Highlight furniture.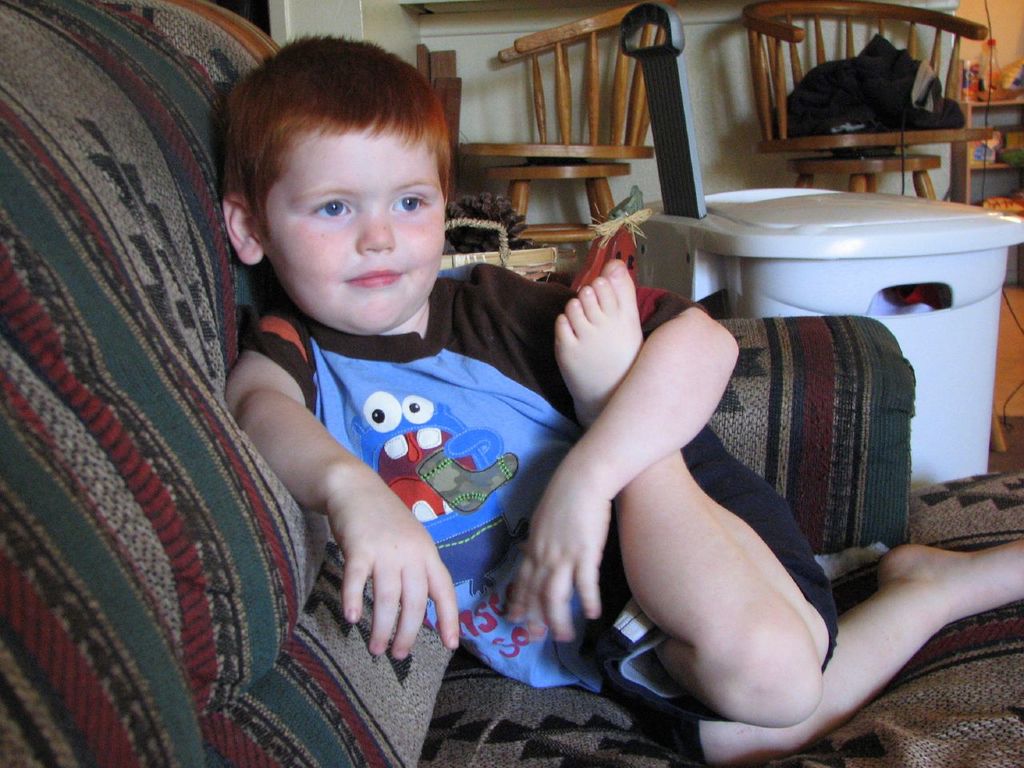
Highlighted region: (x1=742, y1=0, x2=990, y2=202).
